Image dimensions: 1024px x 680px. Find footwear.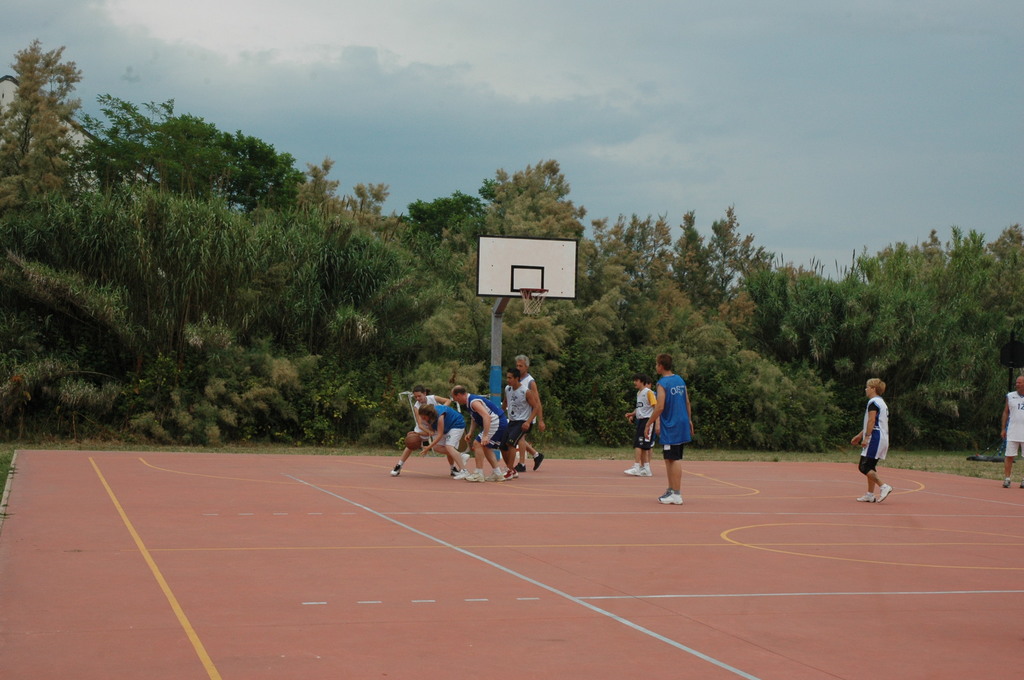
(502,470,515,480).
